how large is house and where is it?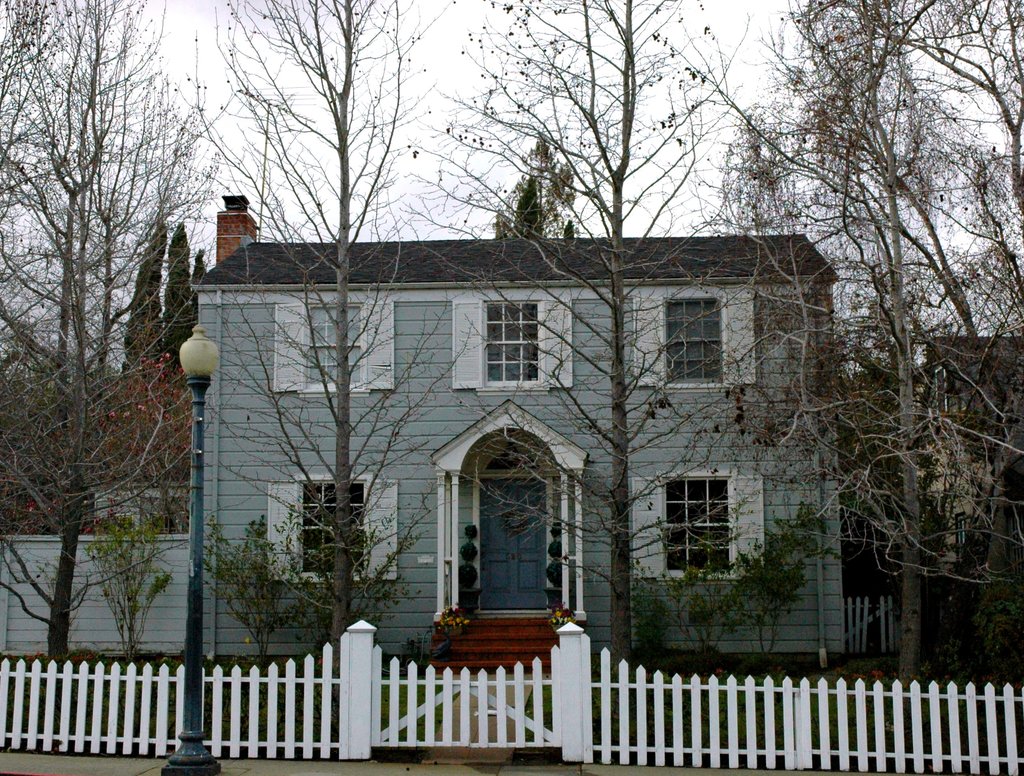
Bounding box: region(184, 222, 829, 663).
